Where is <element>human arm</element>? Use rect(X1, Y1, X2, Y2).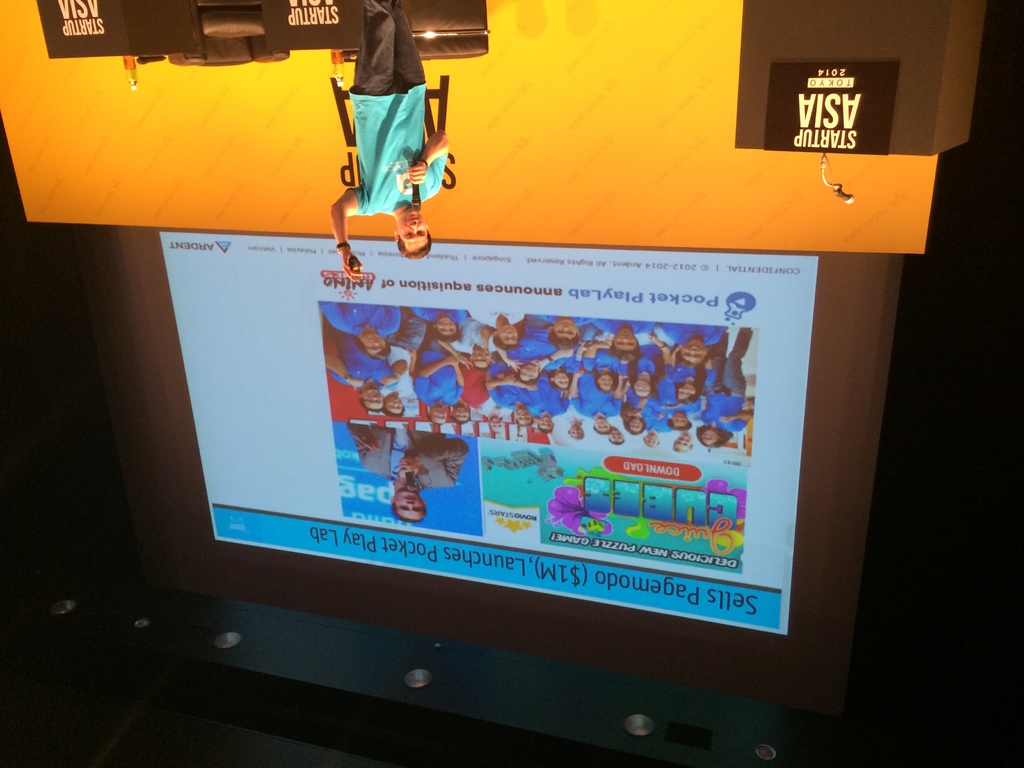
rect(447, 360, 467, 390).
